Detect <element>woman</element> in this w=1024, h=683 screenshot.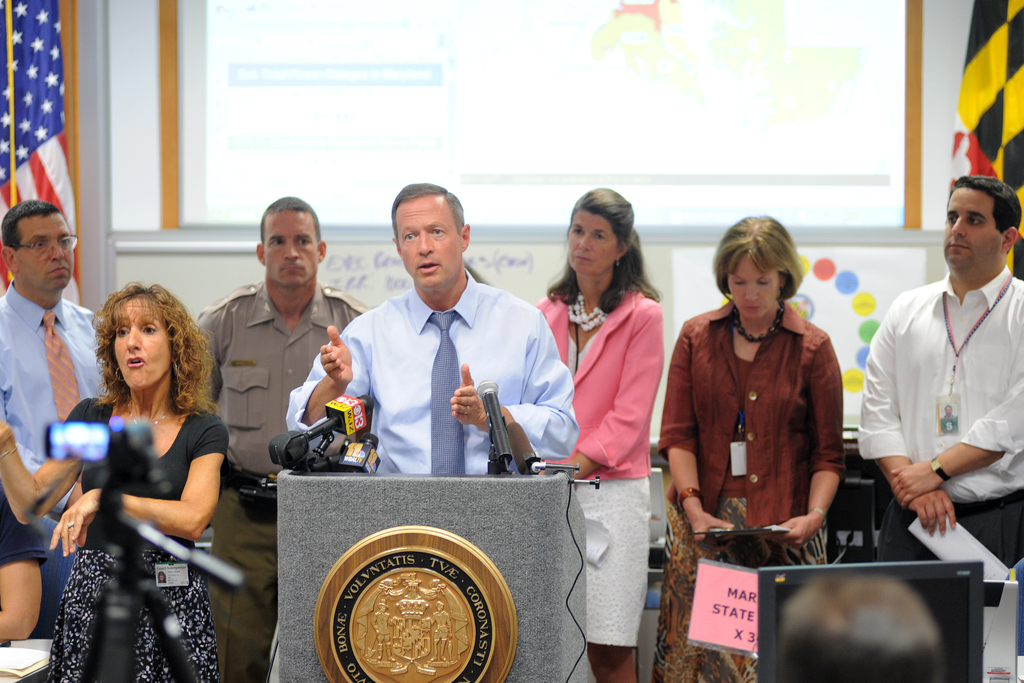
Detection: [x1=2, y1=279, x2=232, y2=682].
